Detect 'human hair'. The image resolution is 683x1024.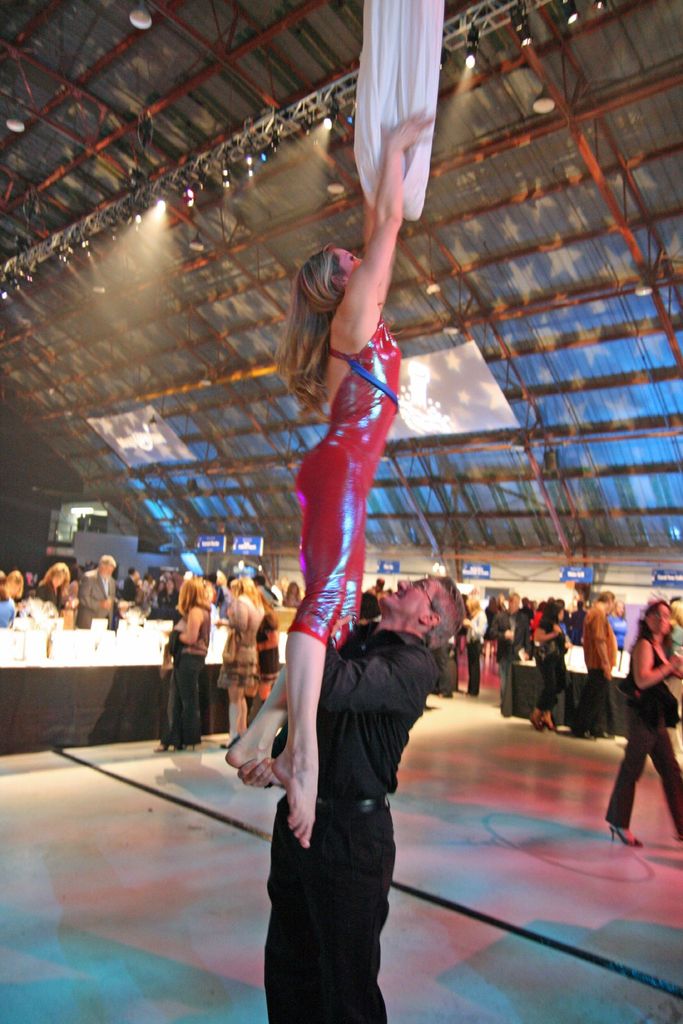
x1=670, y1=600, x2=682, y2=623.
